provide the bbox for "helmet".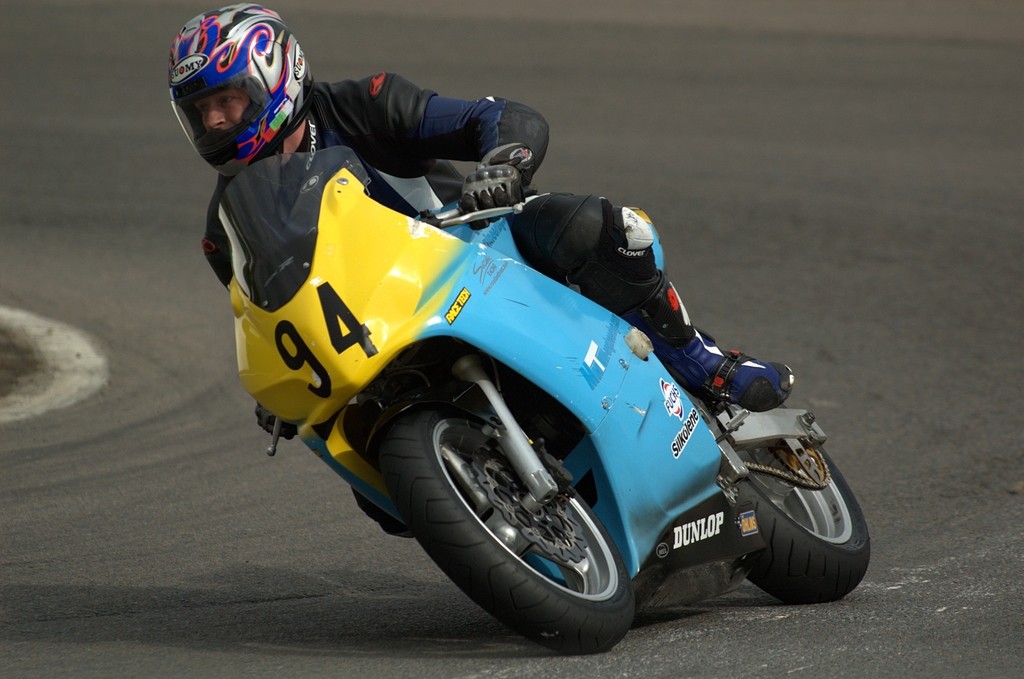
<region>161, 7, 314, 172</region>.
